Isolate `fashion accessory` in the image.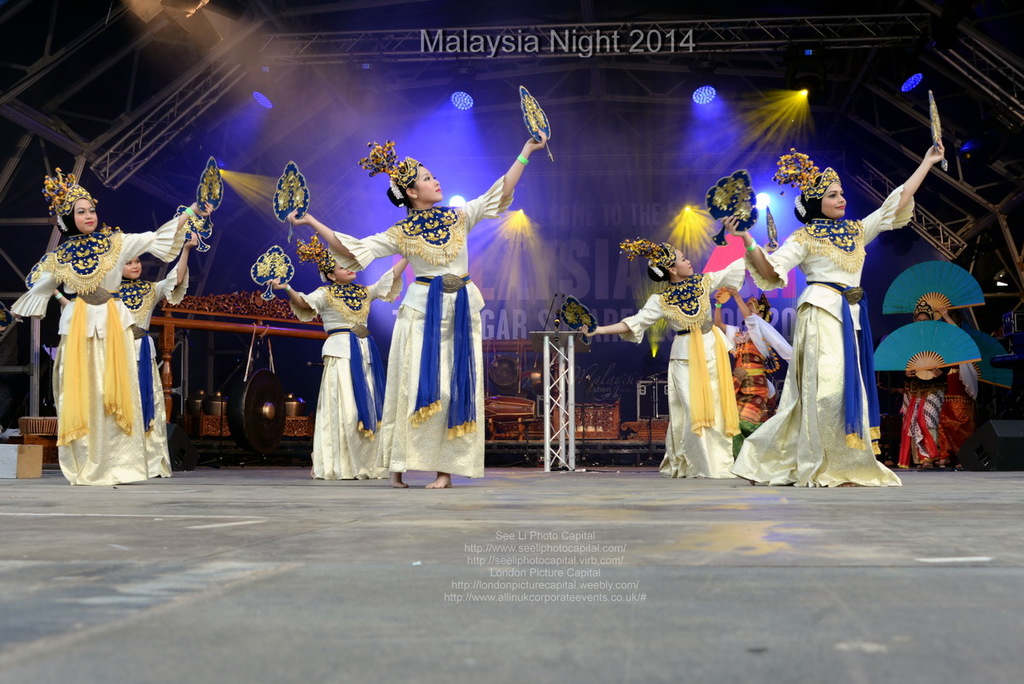
Isolated region: {"left": 771, "top": 147, "right": 841, "bottom": 219}.
